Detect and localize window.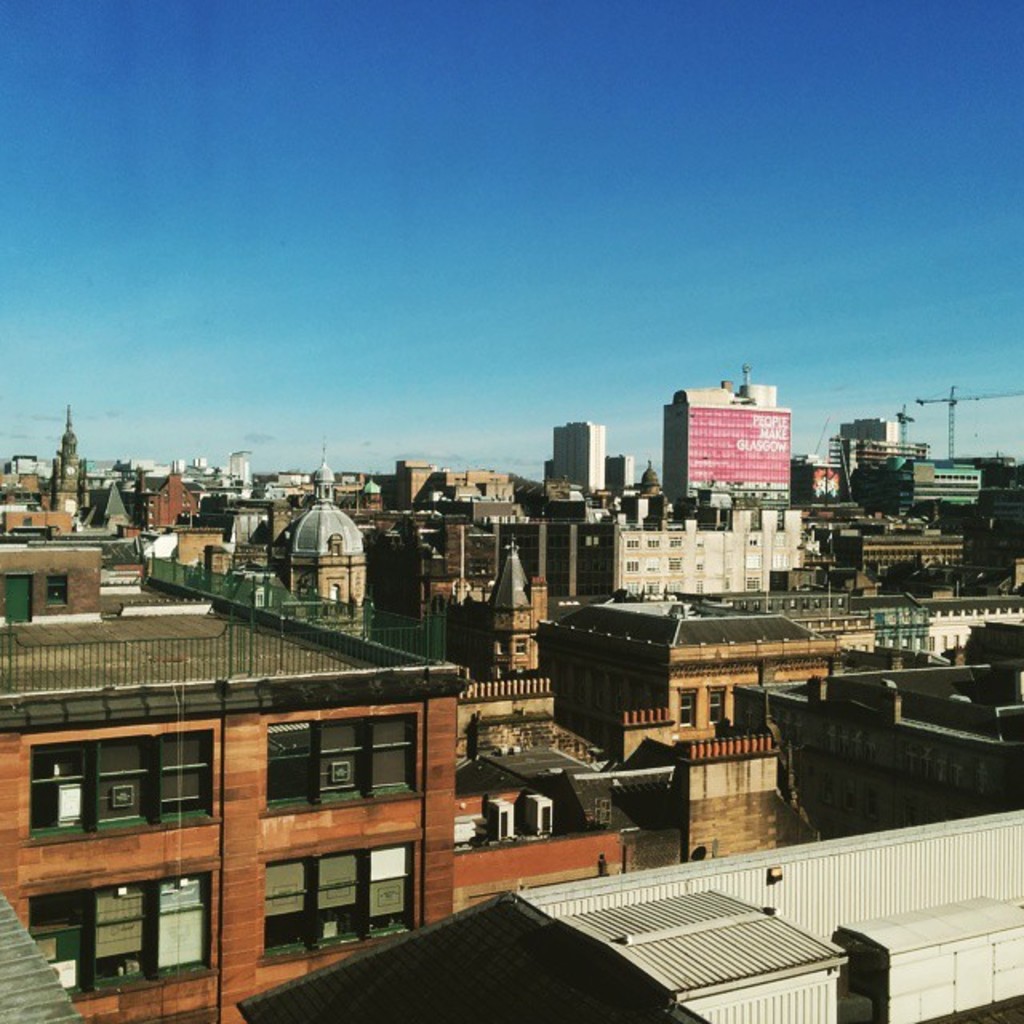
Localized at [251, 846, 432, 949].
